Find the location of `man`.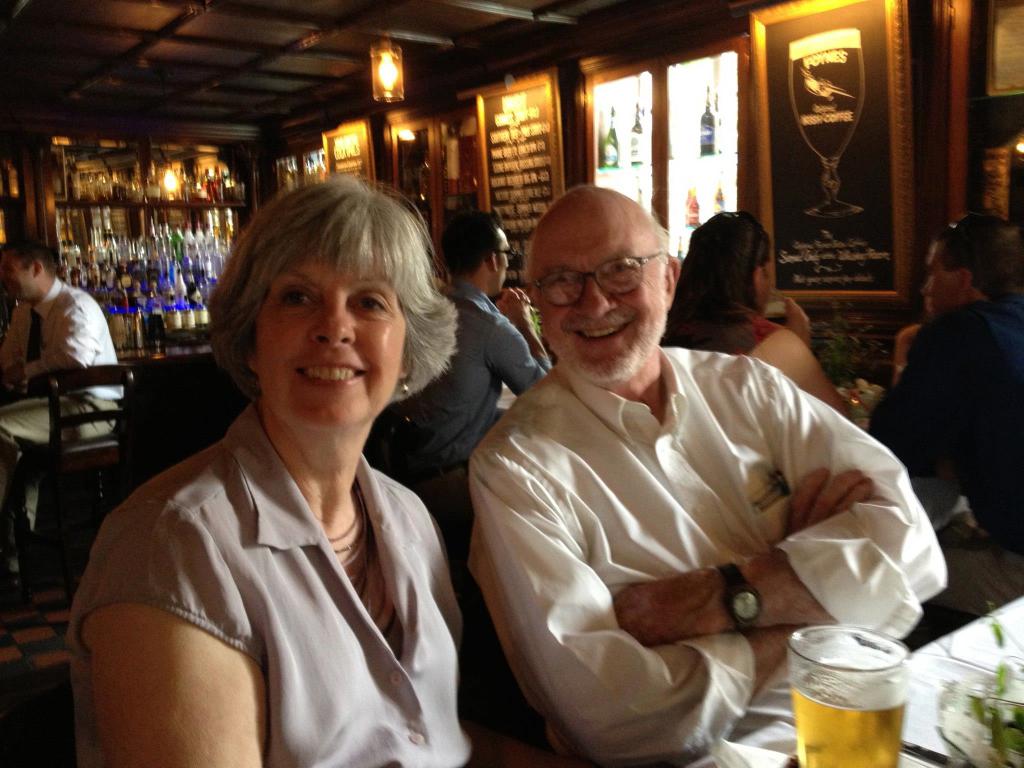
Location: [x1=0, y1=241, x2=125, y2=602].
